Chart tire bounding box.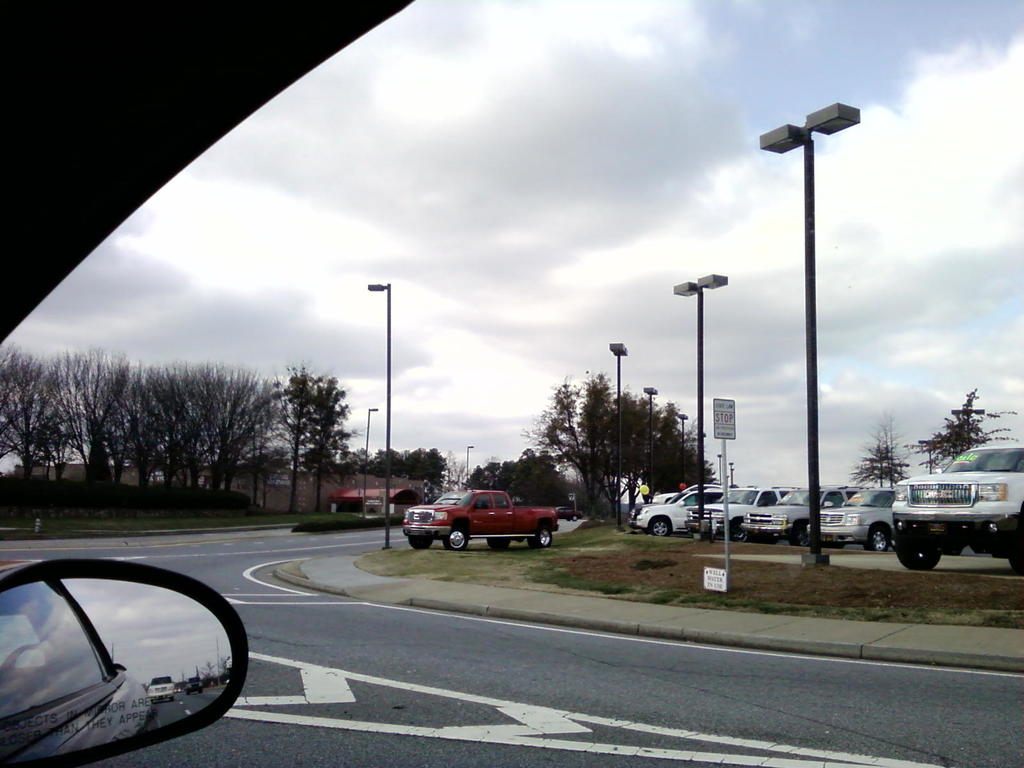
Charted: (left=531, top=527, right=552, bottom=548).
